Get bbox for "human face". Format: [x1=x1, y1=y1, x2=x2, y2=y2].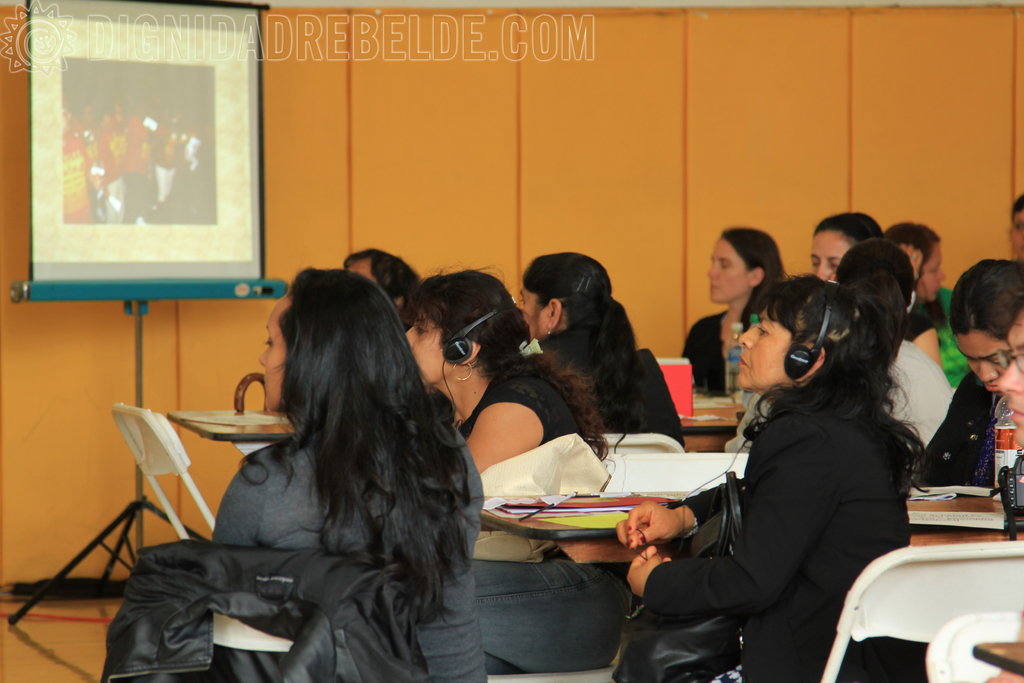
[x1=258, y1=293, x2=293, y2=409].
